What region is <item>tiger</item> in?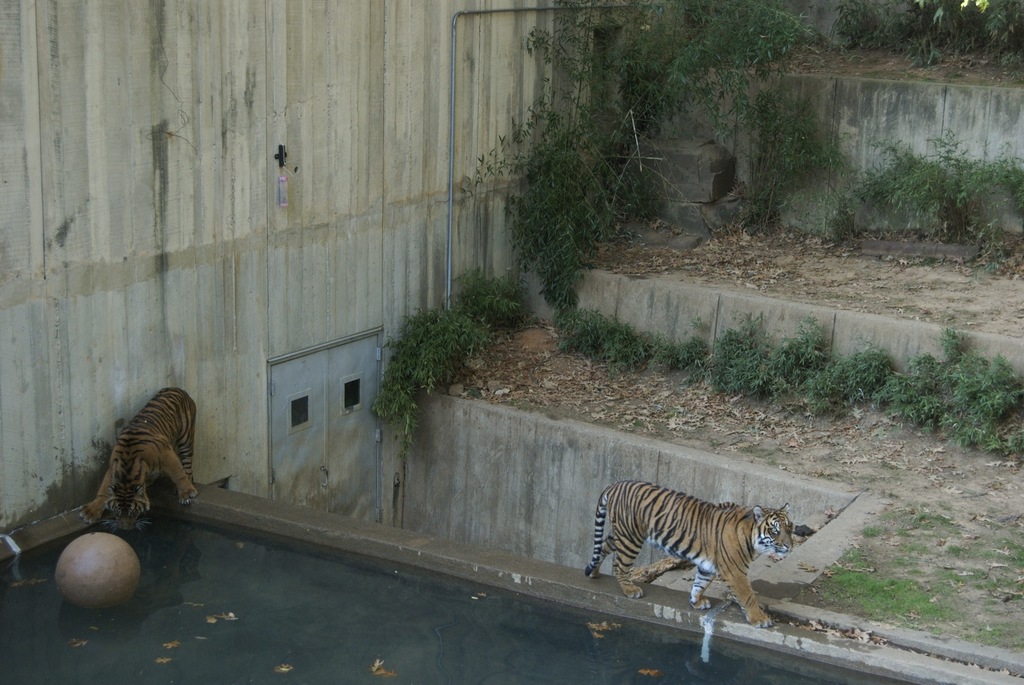
x1=76, y1=378, x2=203, y2=520.
